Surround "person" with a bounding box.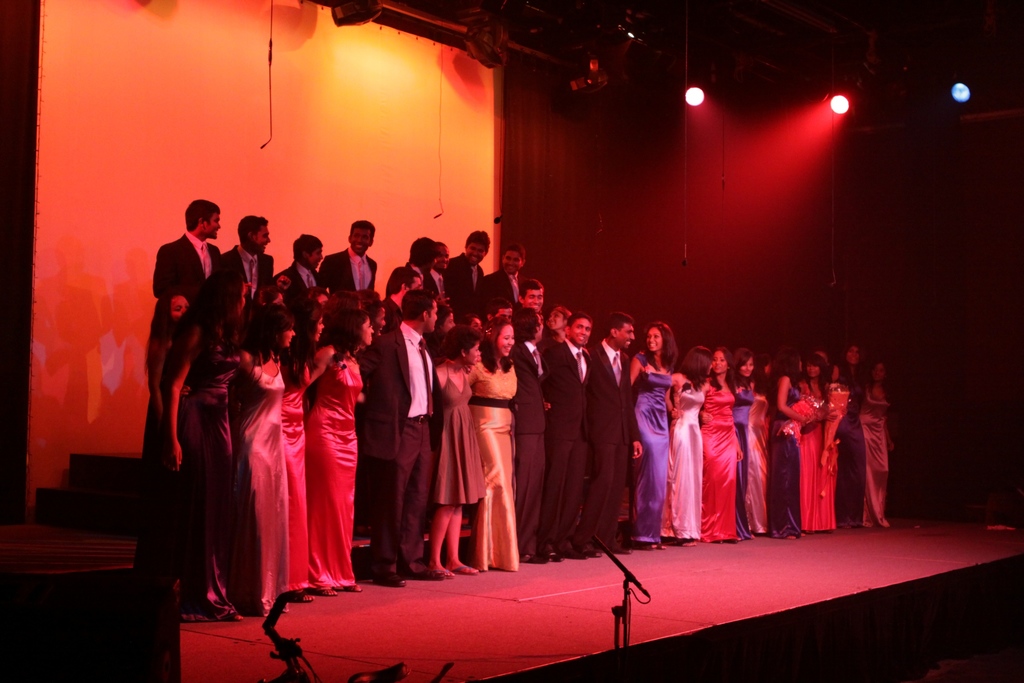
region(519, 277, 550, 312).
